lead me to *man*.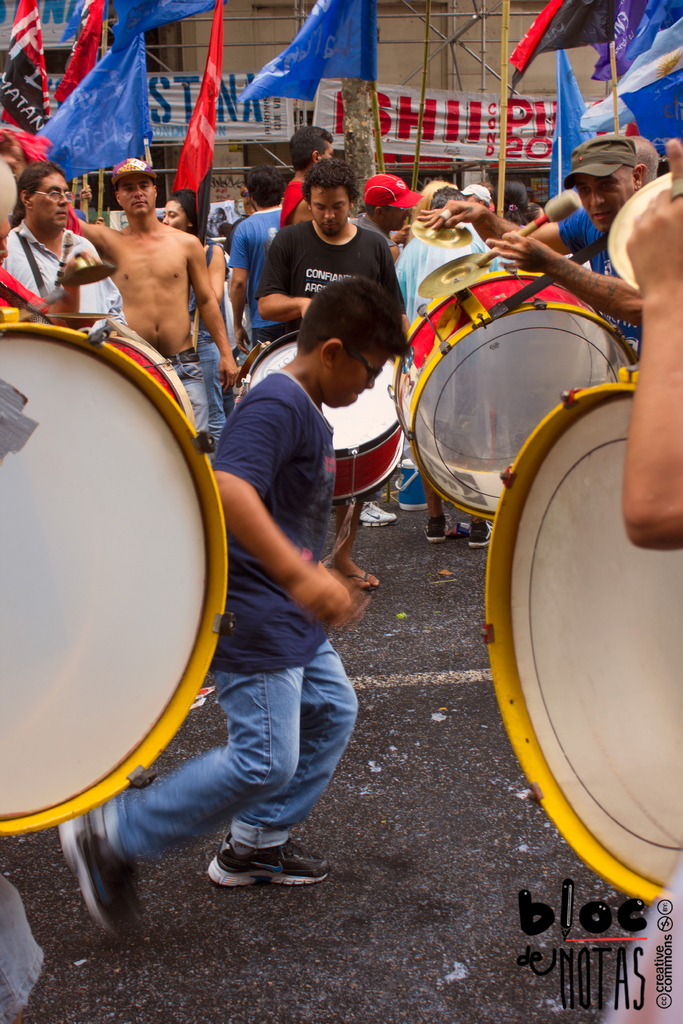
Lead to [253, 166, 409, 592].
